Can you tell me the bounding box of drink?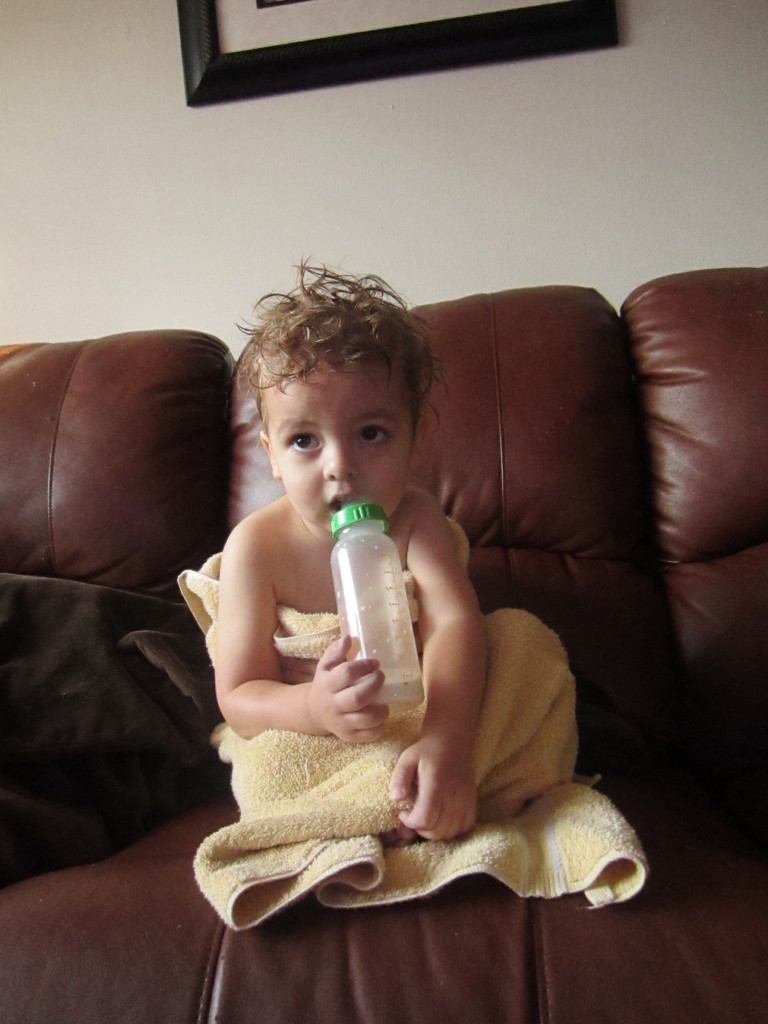
[x1=318, y1=488, x2=438, y2=728].
